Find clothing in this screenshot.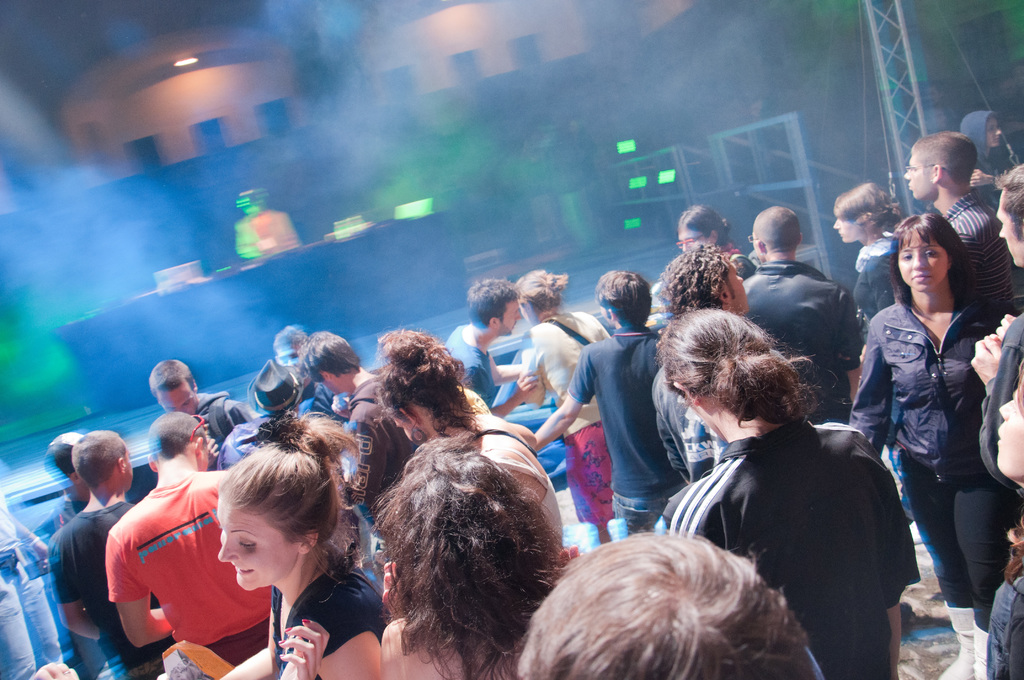
The bounding box for clothing is BBox(95, 476, 244, 656).
